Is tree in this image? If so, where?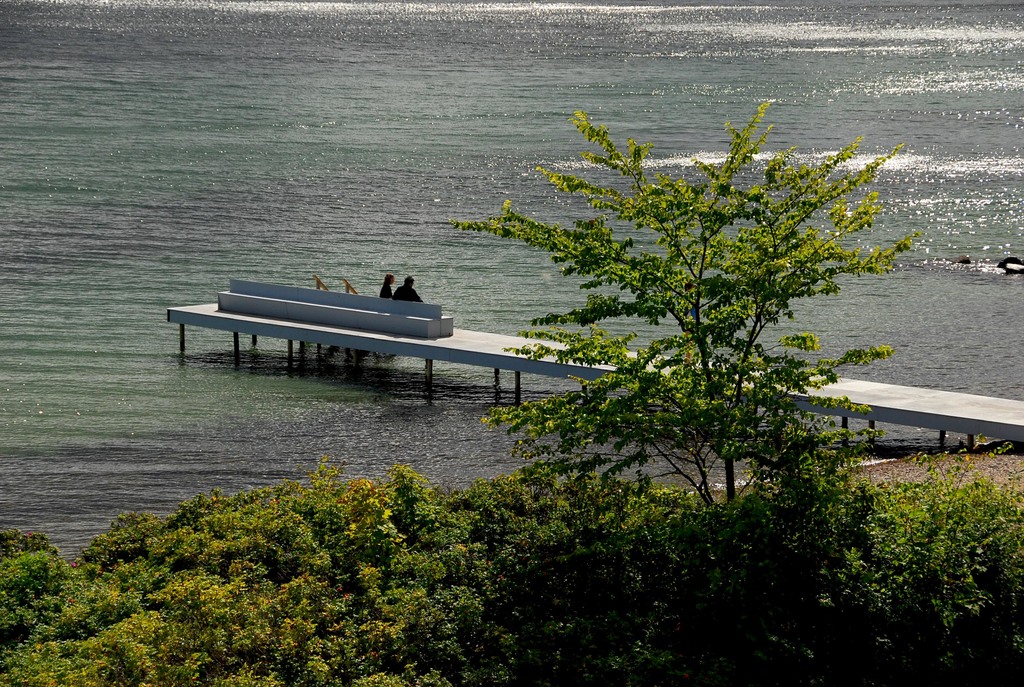
Yes, at <box>449,98,916,686</box>.
